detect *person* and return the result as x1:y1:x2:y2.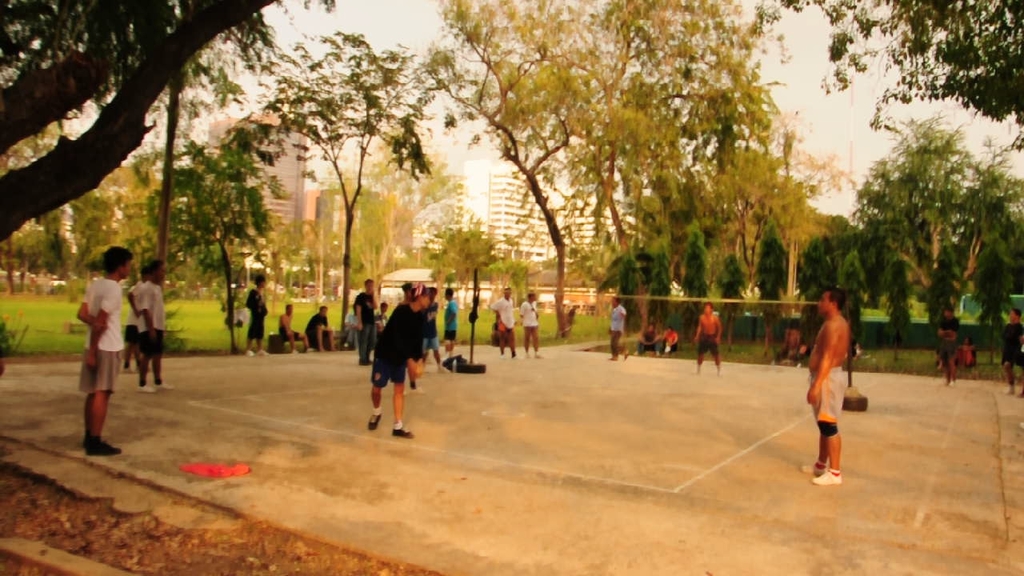
357:302:370:367.
